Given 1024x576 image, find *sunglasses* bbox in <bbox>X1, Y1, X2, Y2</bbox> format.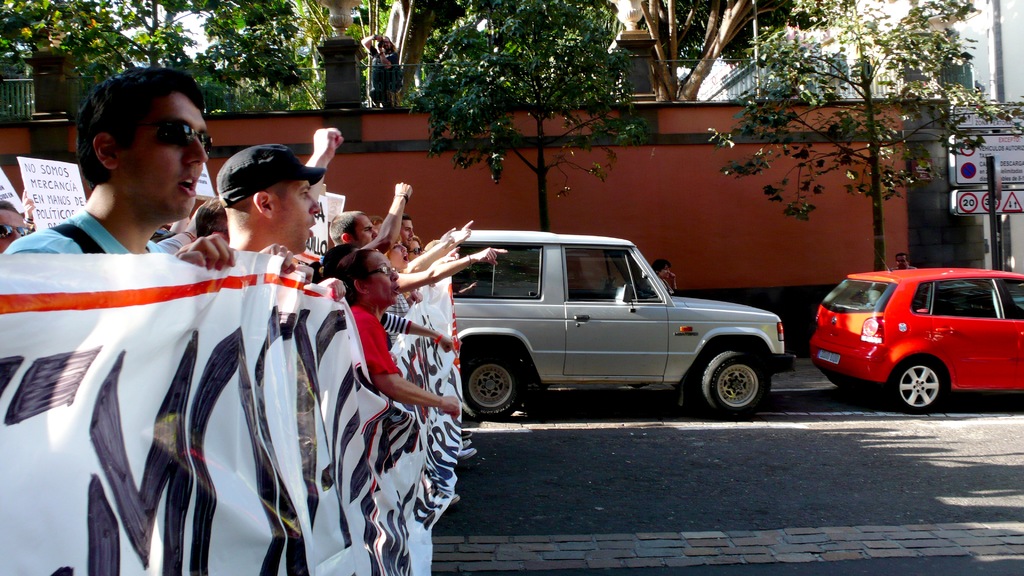
<bbox>0, 223, 33, 234</bbox>.
